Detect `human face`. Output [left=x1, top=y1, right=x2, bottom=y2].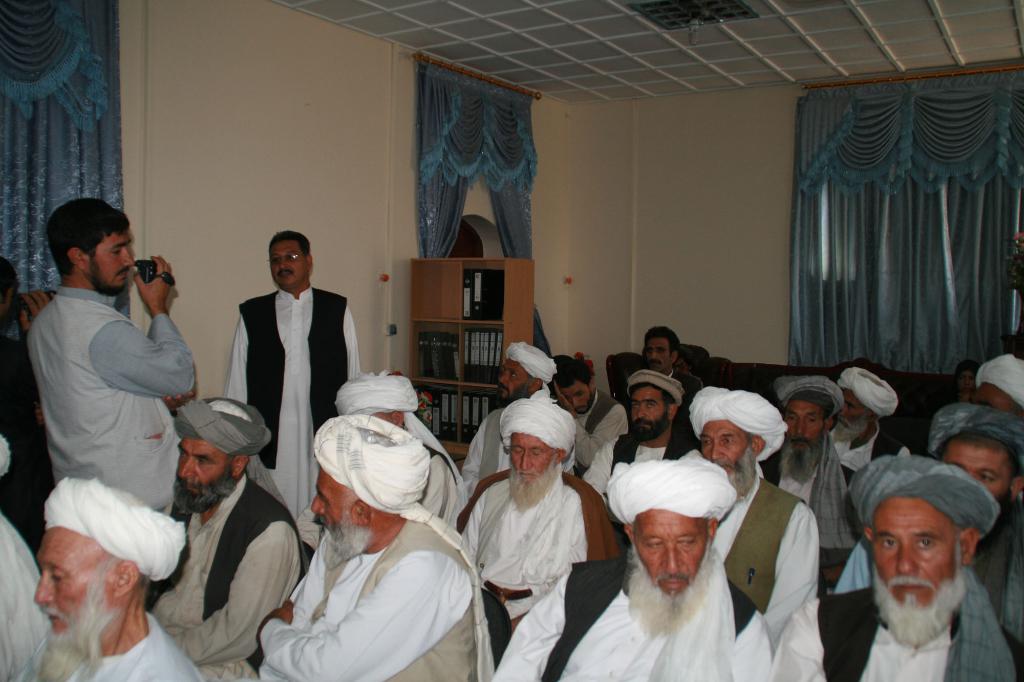
[left=957, top=371, right=976, bottom=392].
